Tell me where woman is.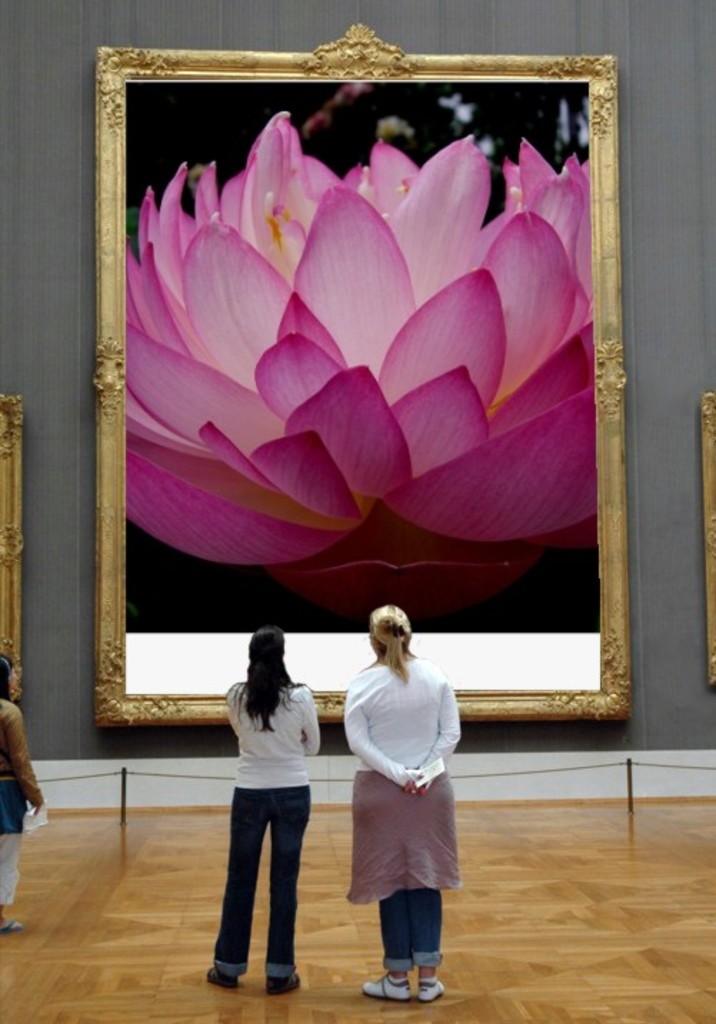
woman is at 183:624:329:995.
